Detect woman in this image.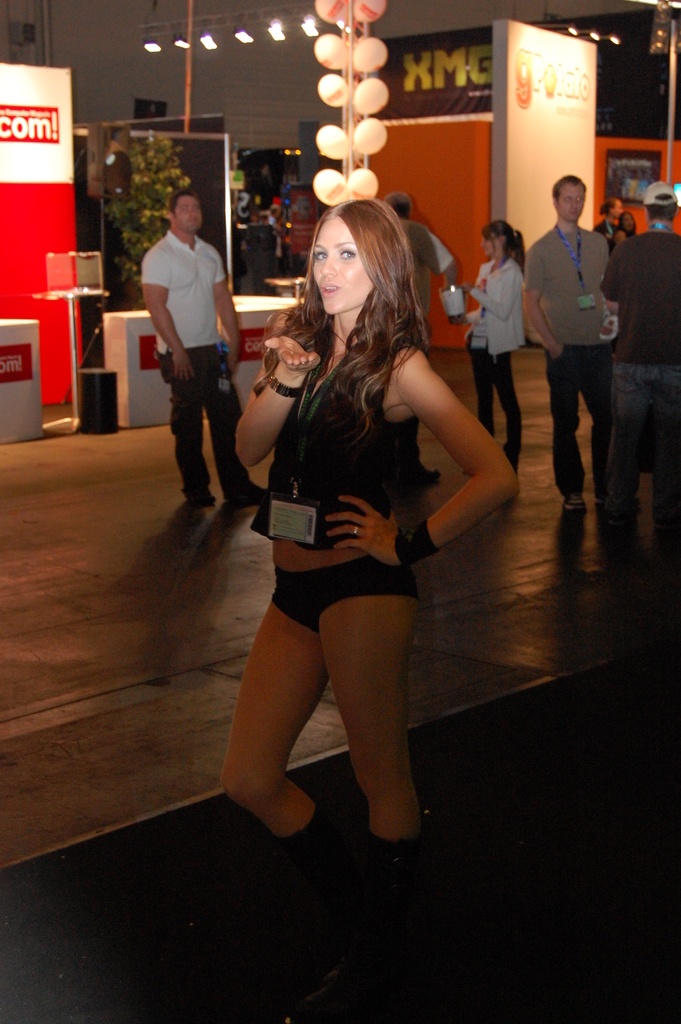
Detection: <box>210,214,495,876</box>.
